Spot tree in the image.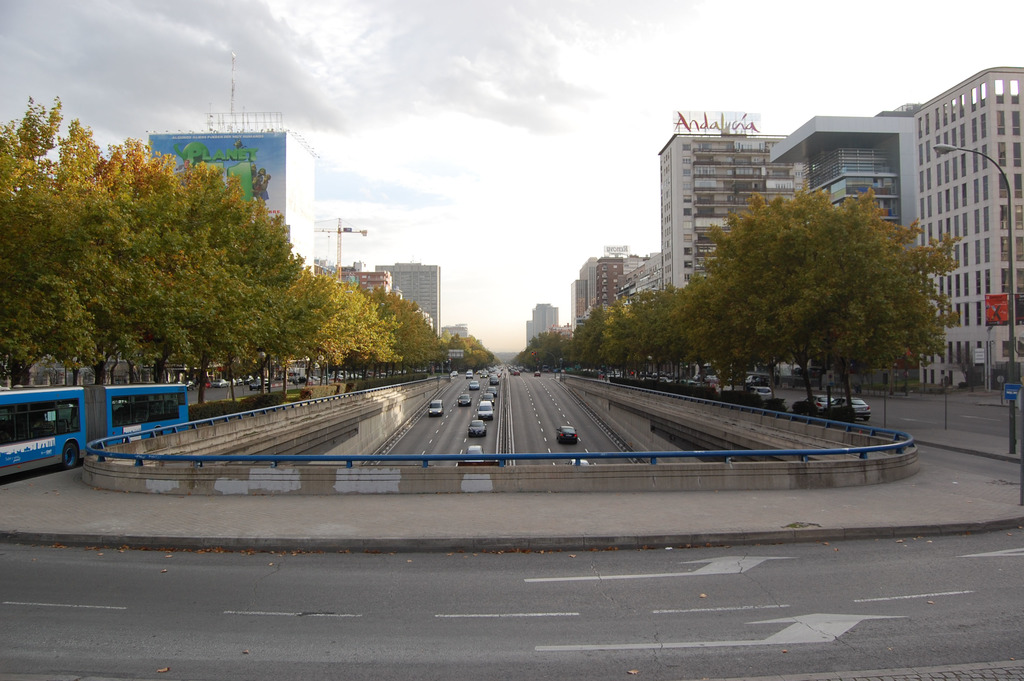
tree found at [x1=703, y1=183, x2=966, y2=419].
